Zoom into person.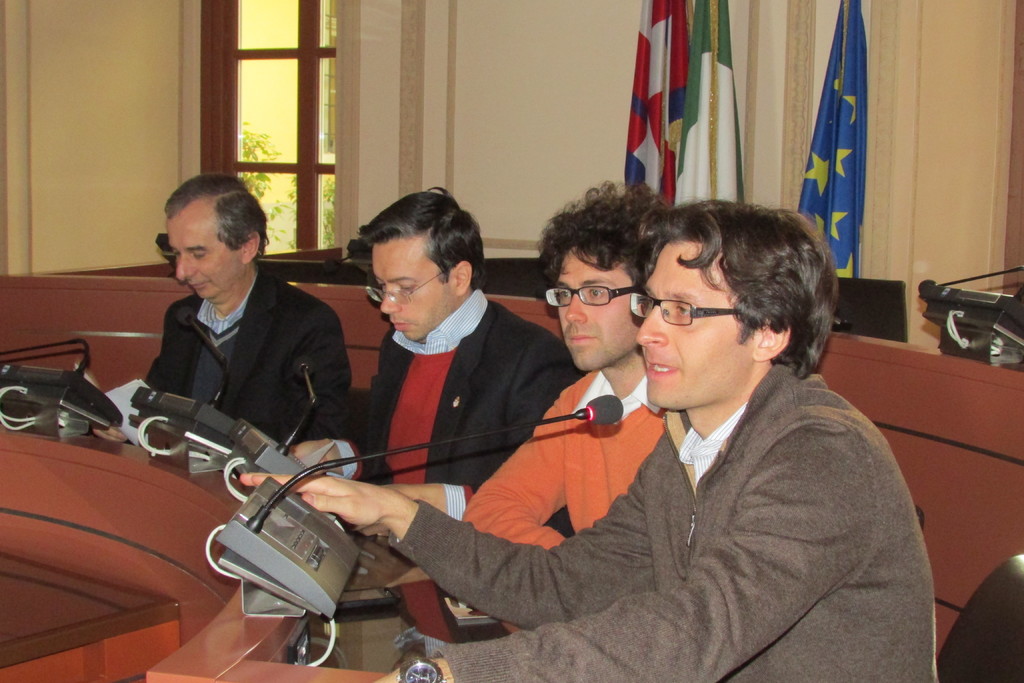
Zoom target: 233,185,584,541.
